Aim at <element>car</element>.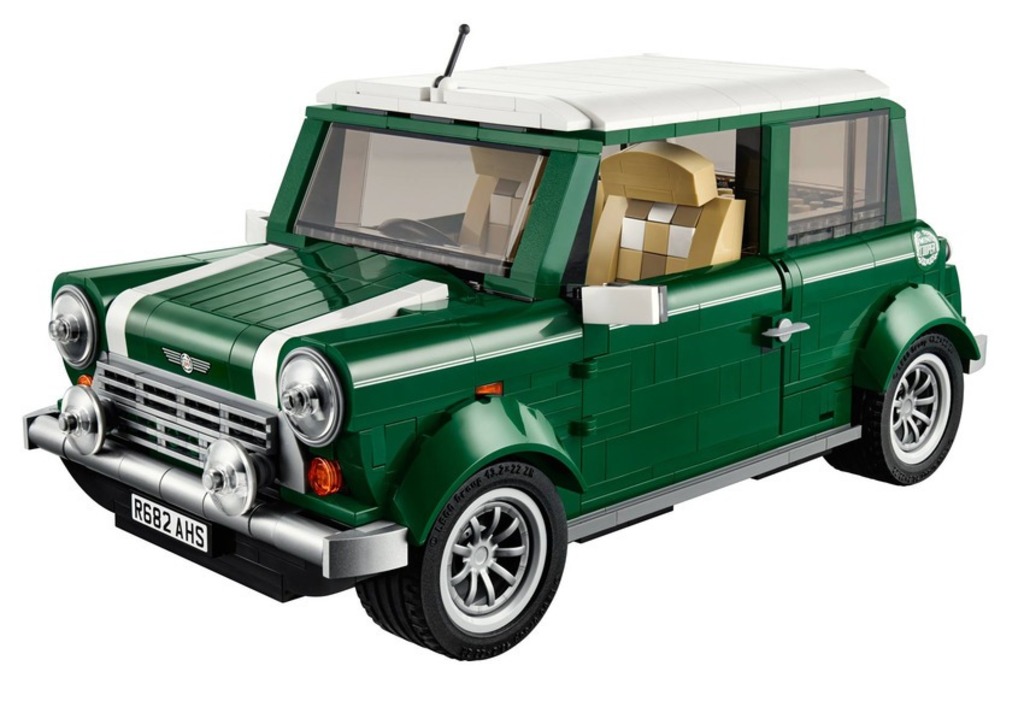
Aimed at (x1=20, y1=20, x2=993, y2=664).
